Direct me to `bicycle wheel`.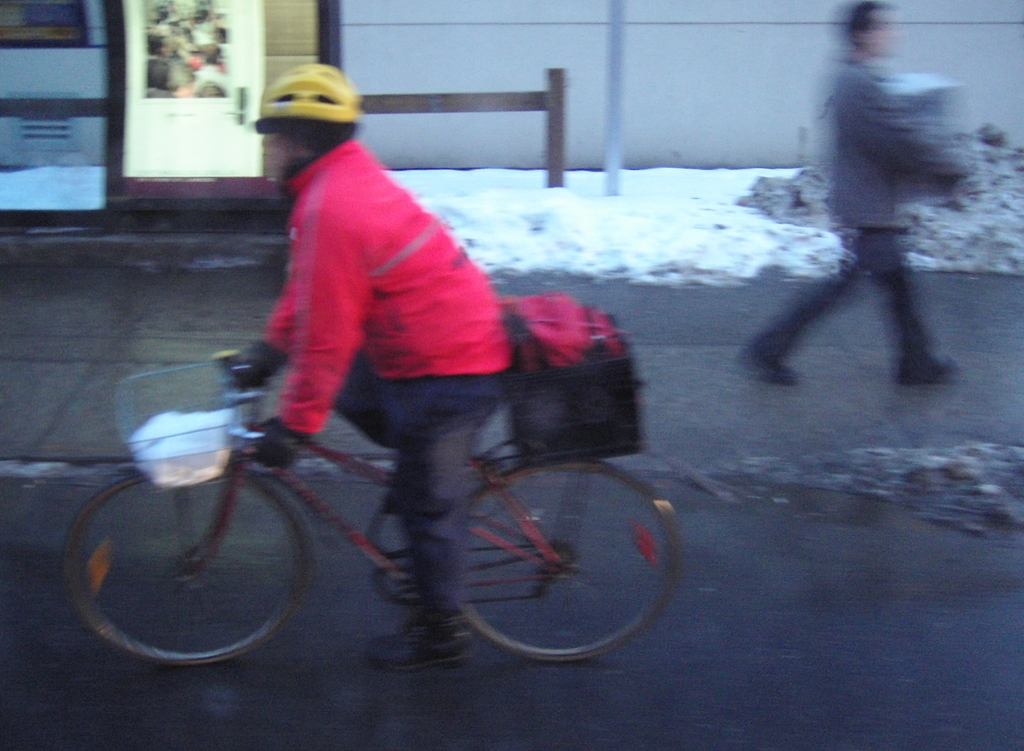
Direction: x1=63, y1=471, x2=312, y2=669.
